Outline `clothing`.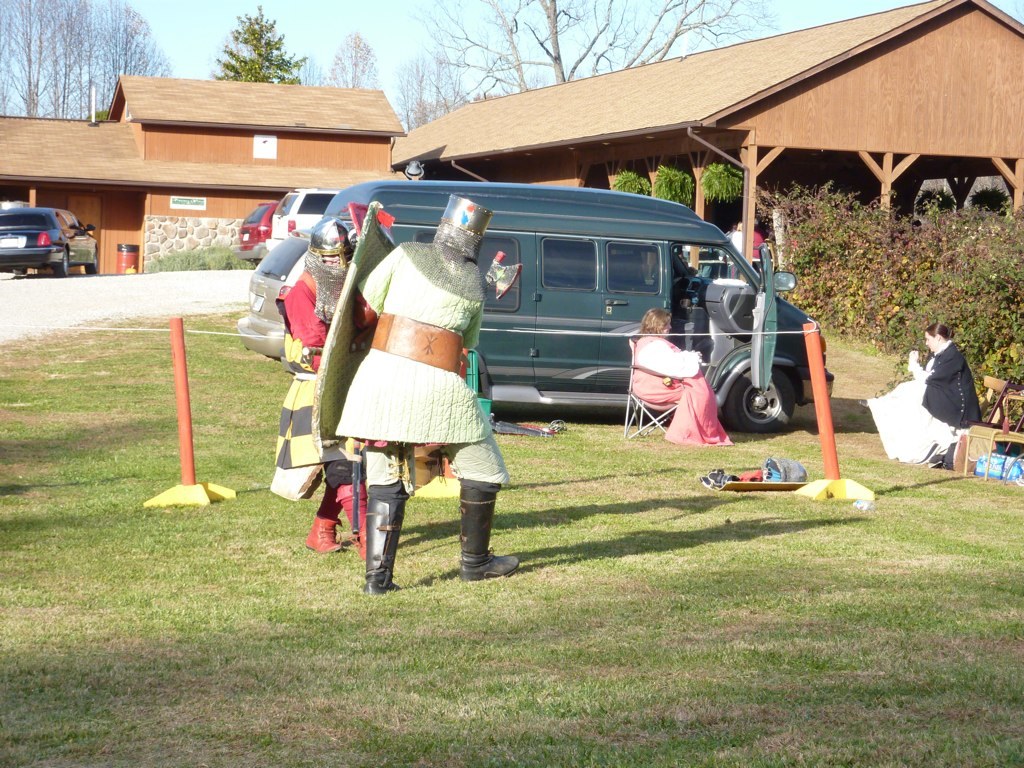
Outline: (left=277, top=271, right=322, bottom=486).
